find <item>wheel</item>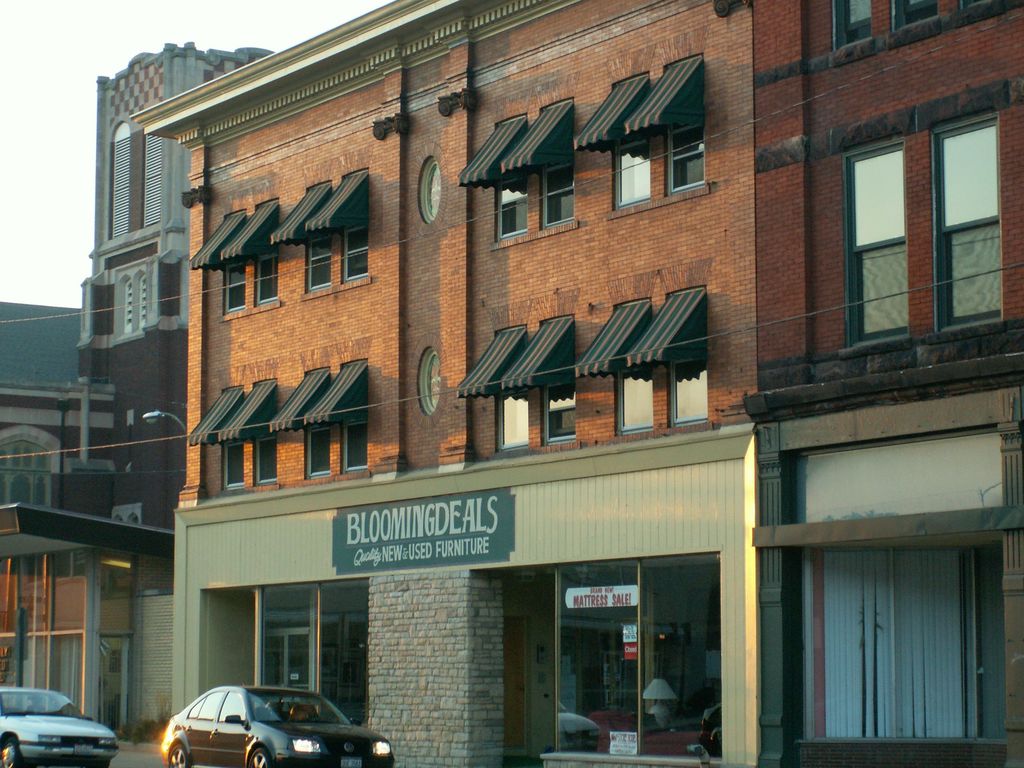
<region>0, 742, 15, 767</region>
